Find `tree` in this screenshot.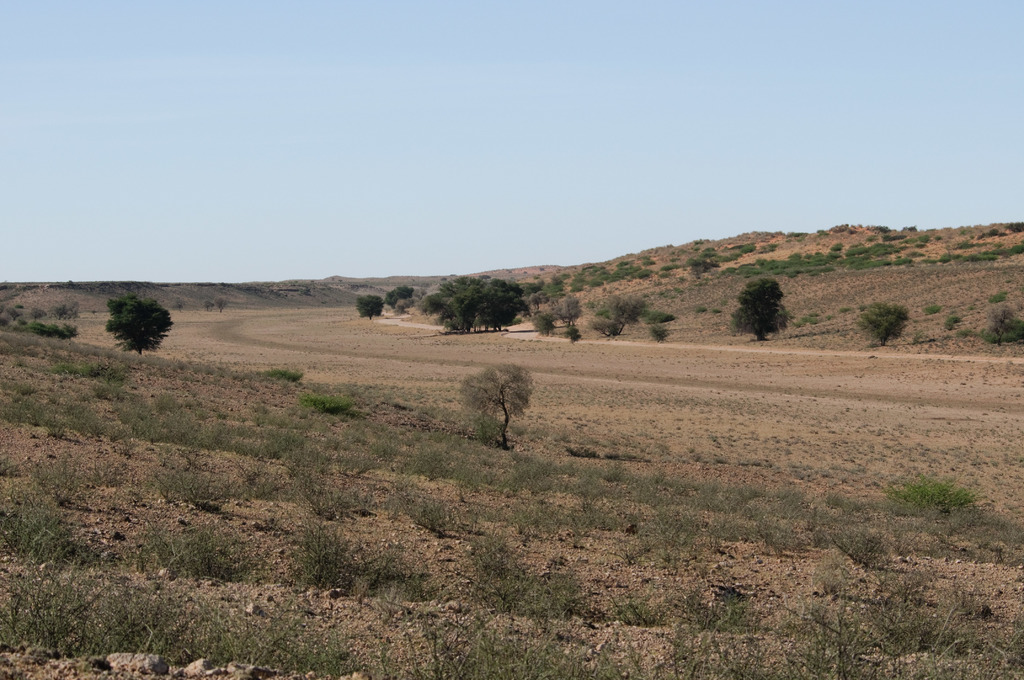
The bounding box for `tree` is detection(589, 312, 620, 337).
